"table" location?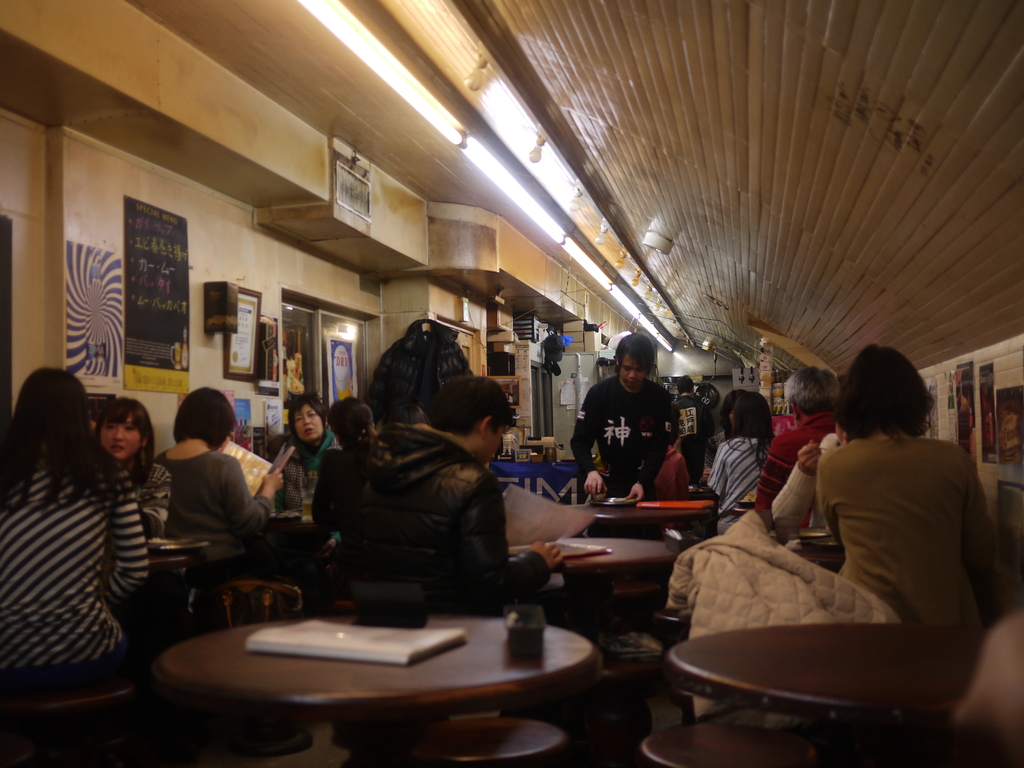
rect(108, 525, 234, 595)
